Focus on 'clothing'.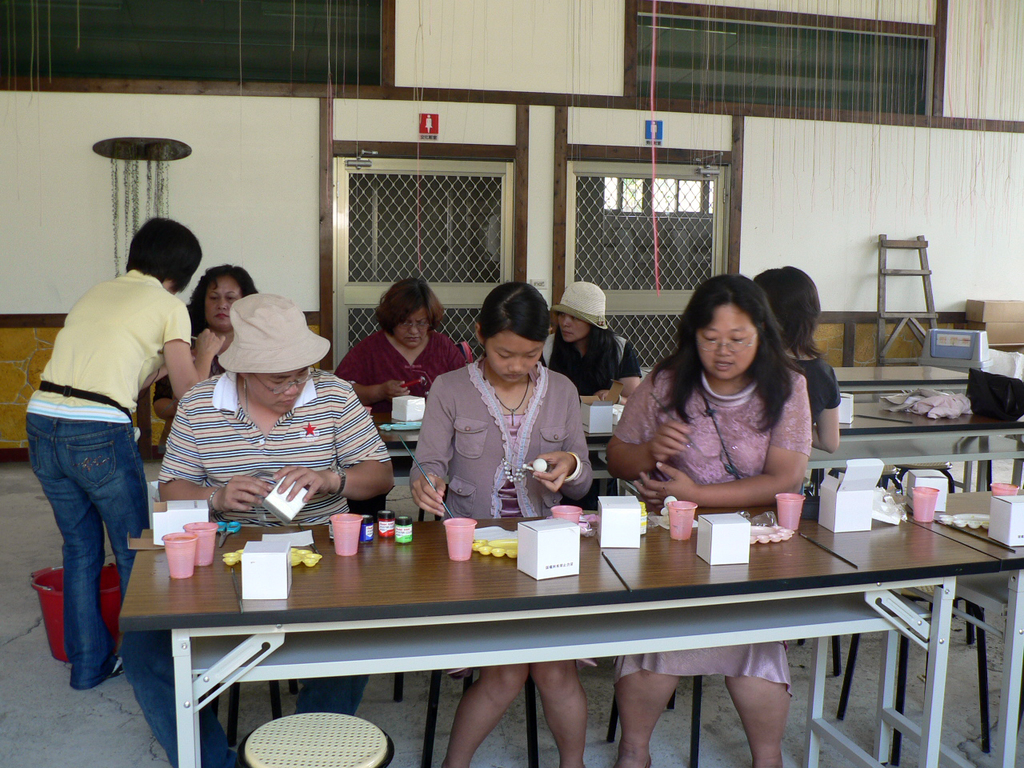
Focused at pyautogui.locateOnScreen(29, 267, 197, 702).
